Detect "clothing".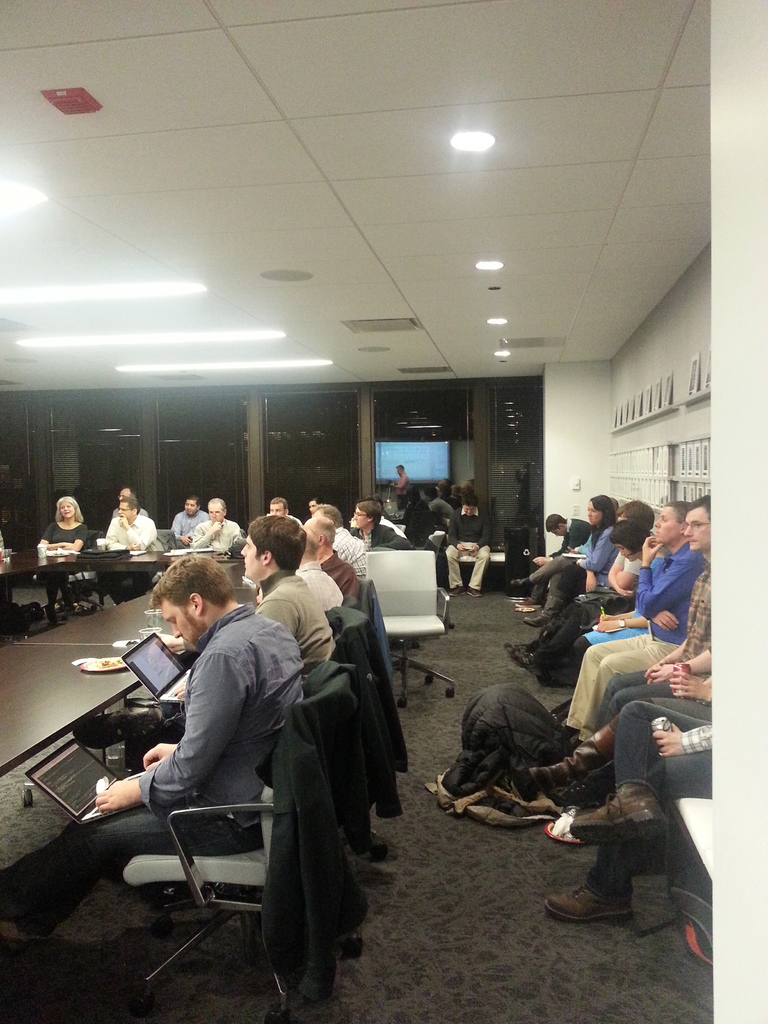
Detected at {"left": 556, "top": 524, "right": 620, "bottom": 609}.
